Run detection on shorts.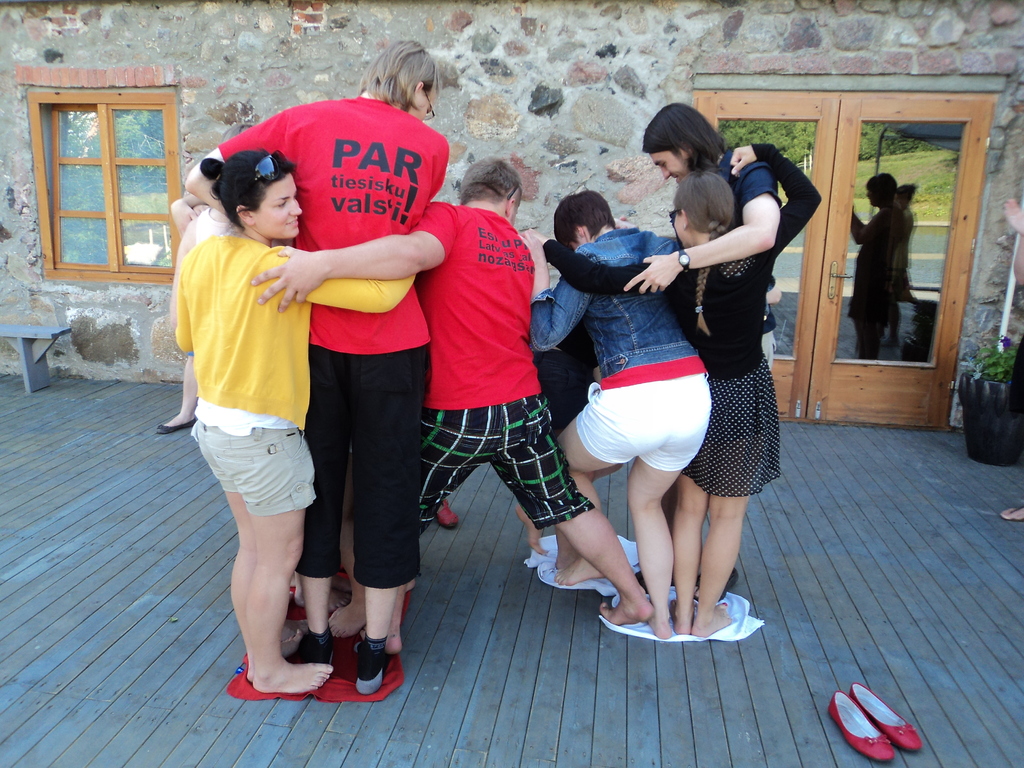
Result: pyautogui.locateOnScreen(576, 358, 707, 472).
